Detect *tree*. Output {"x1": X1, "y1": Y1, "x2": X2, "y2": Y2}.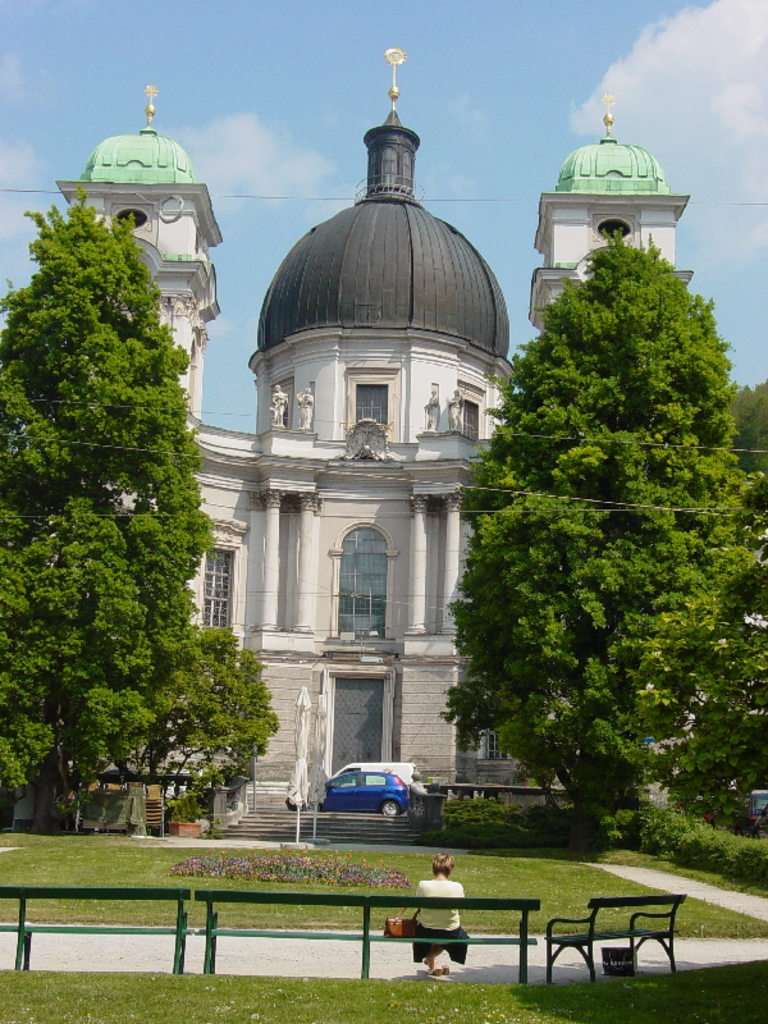
{"x1": 108, "y1": 616, "x2": 275, "y2": 836}.
